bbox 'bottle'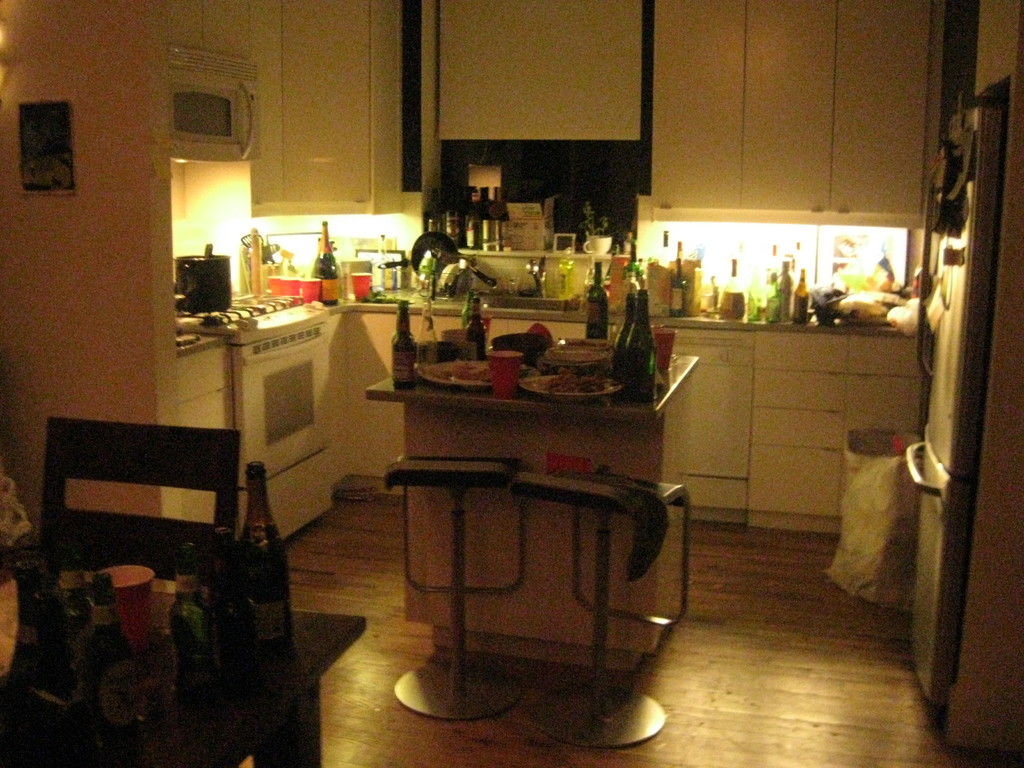
bbox(614, 266, 639, 337)
